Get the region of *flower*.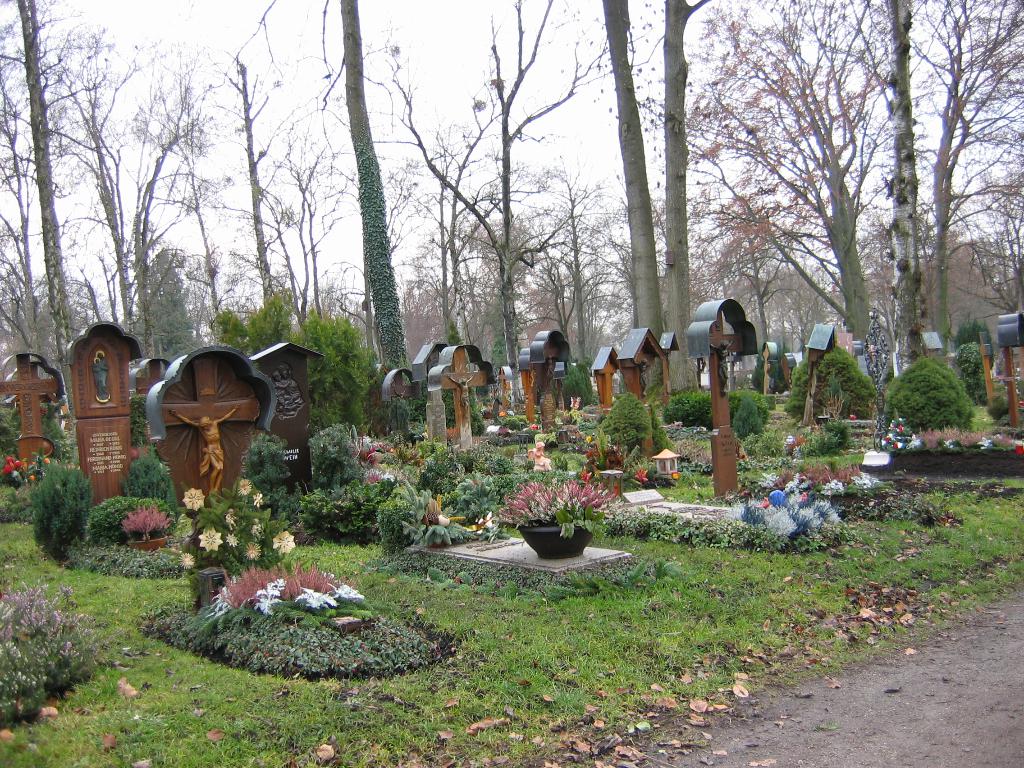
x1=250, y1=524, x2=258, y2=539.
